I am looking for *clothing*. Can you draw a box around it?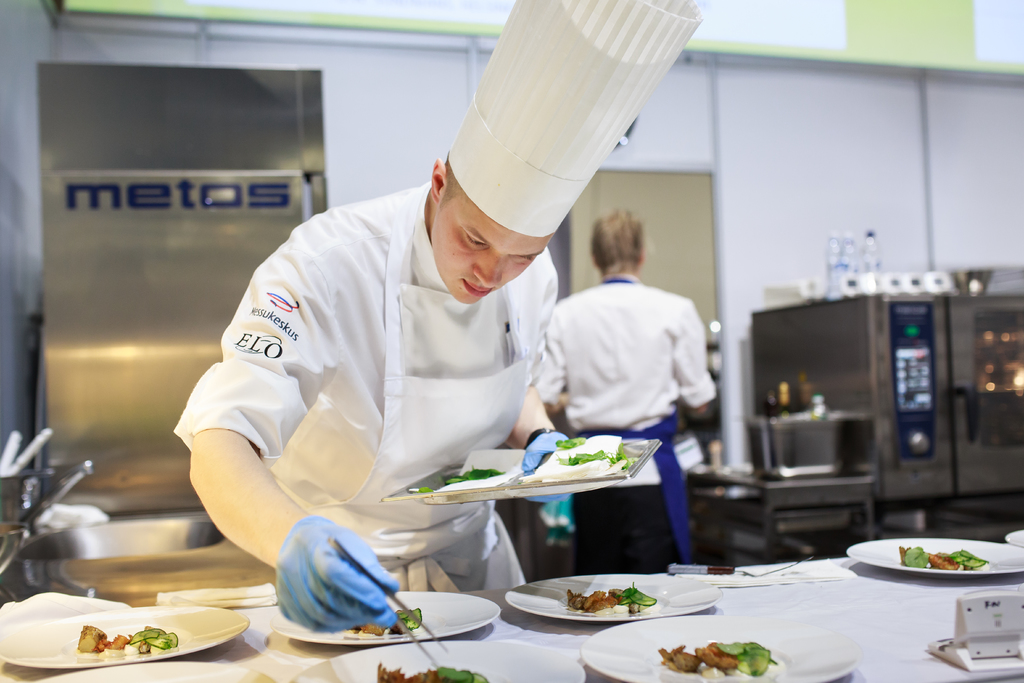
Sure, the bounding box is select_region(525, 283, 722, 577).
